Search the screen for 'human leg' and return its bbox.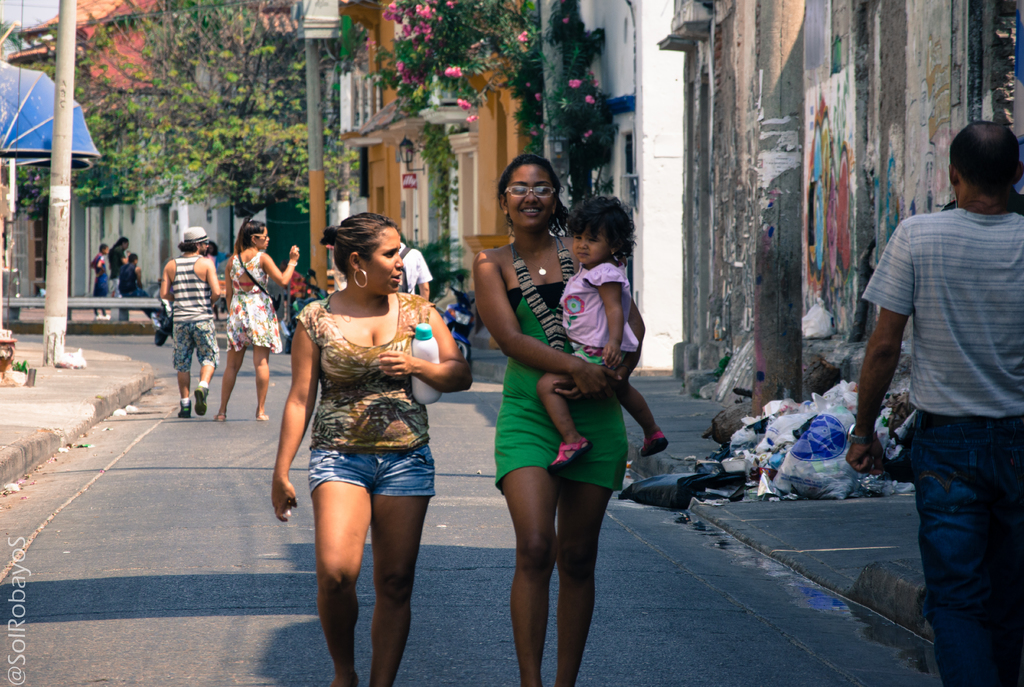
Found: {"x1": 211, "y1": 335, "x2": 248, "y2": 419}.
